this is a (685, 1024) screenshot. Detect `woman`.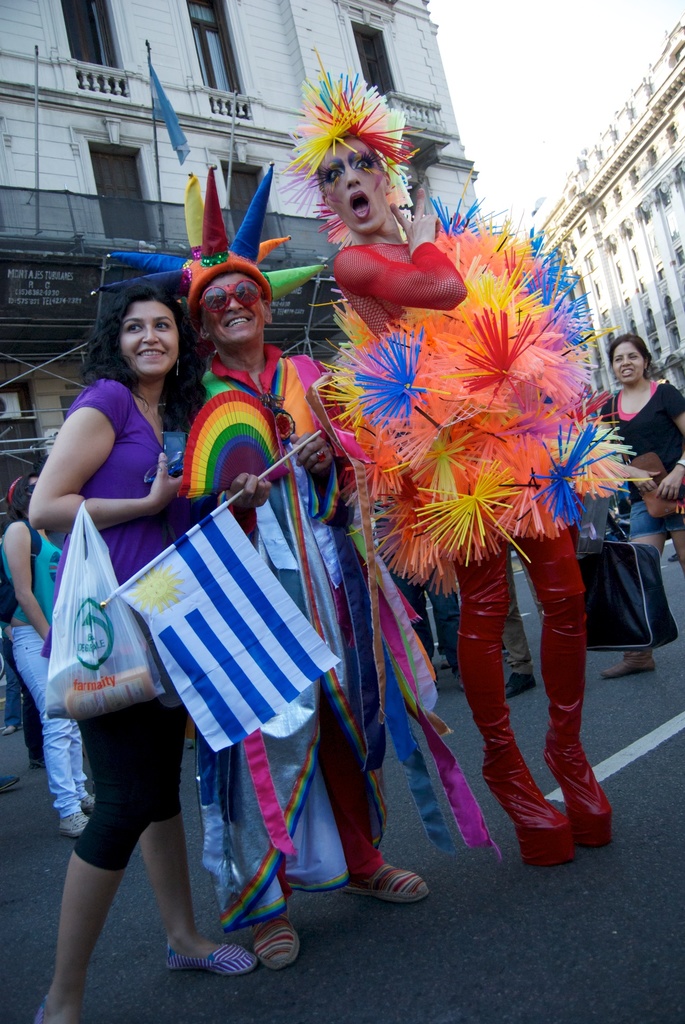
pyautogui.locateOnScreen(32, 258, 207, 987).
